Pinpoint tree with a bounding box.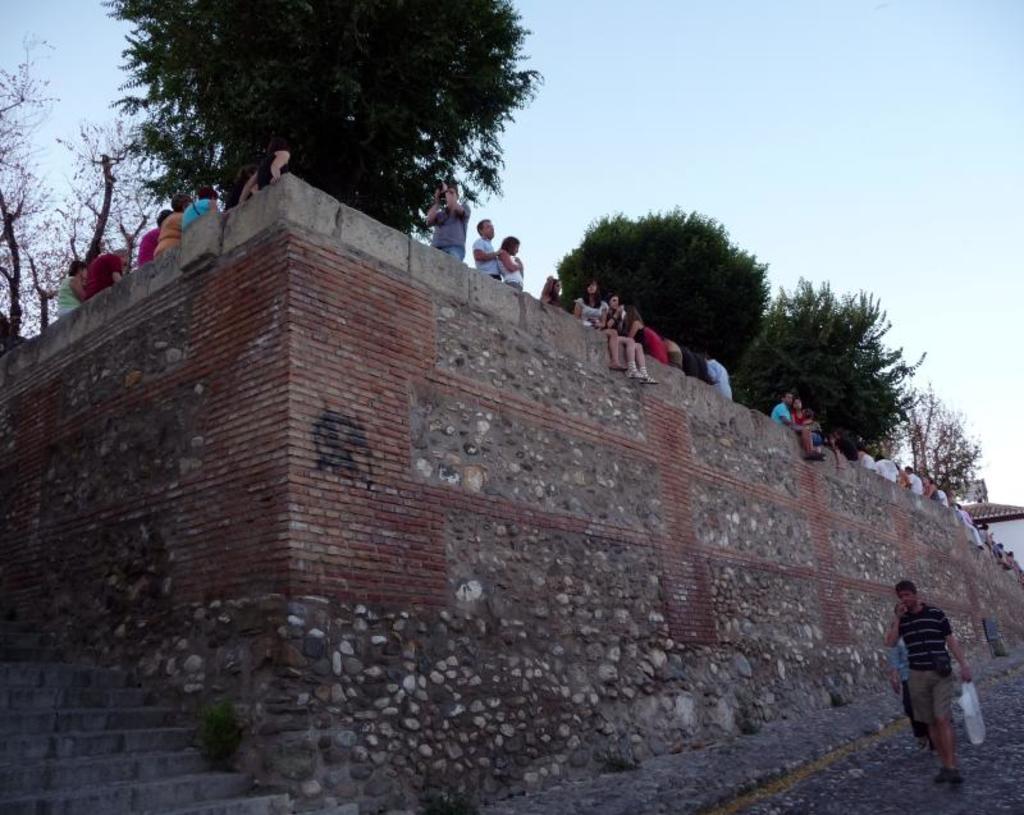
564 182 774 372.
